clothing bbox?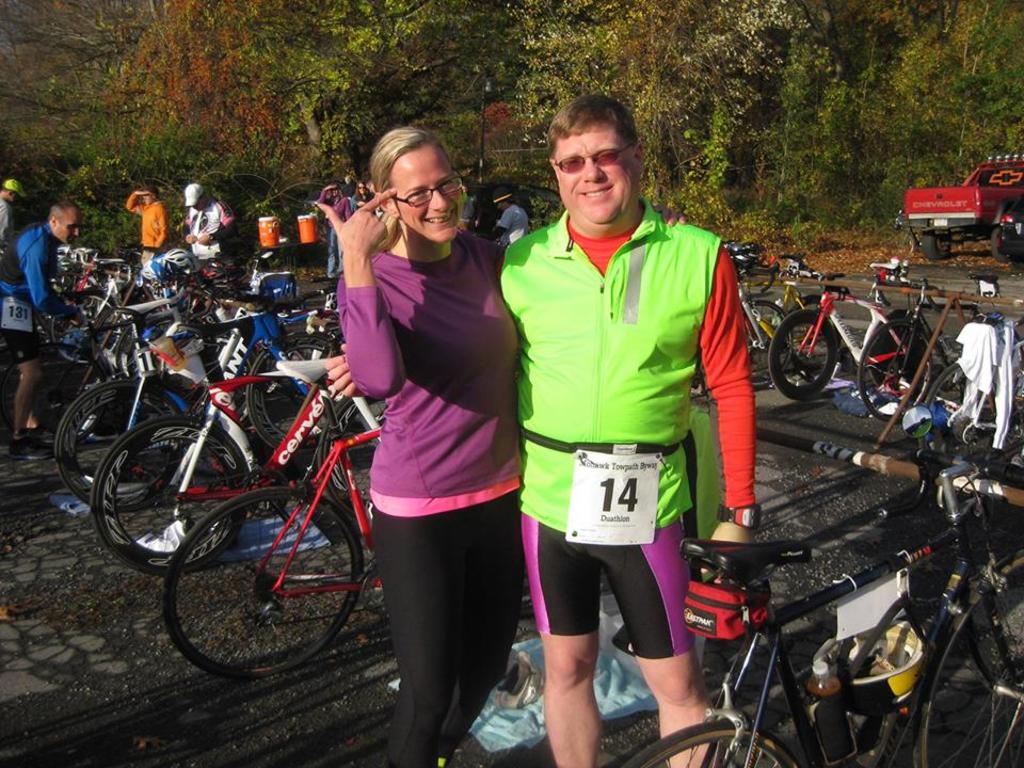
[left=0, top=196, right=16, bottom=247]
